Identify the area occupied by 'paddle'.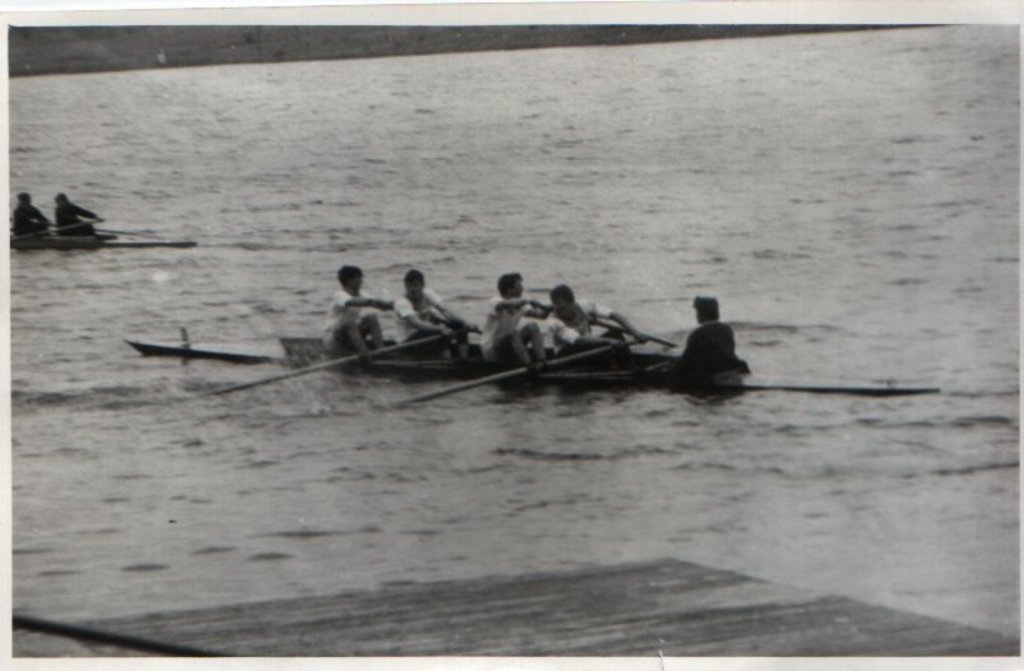
Area: [left=9, top=217, right=100, bottom=245].
